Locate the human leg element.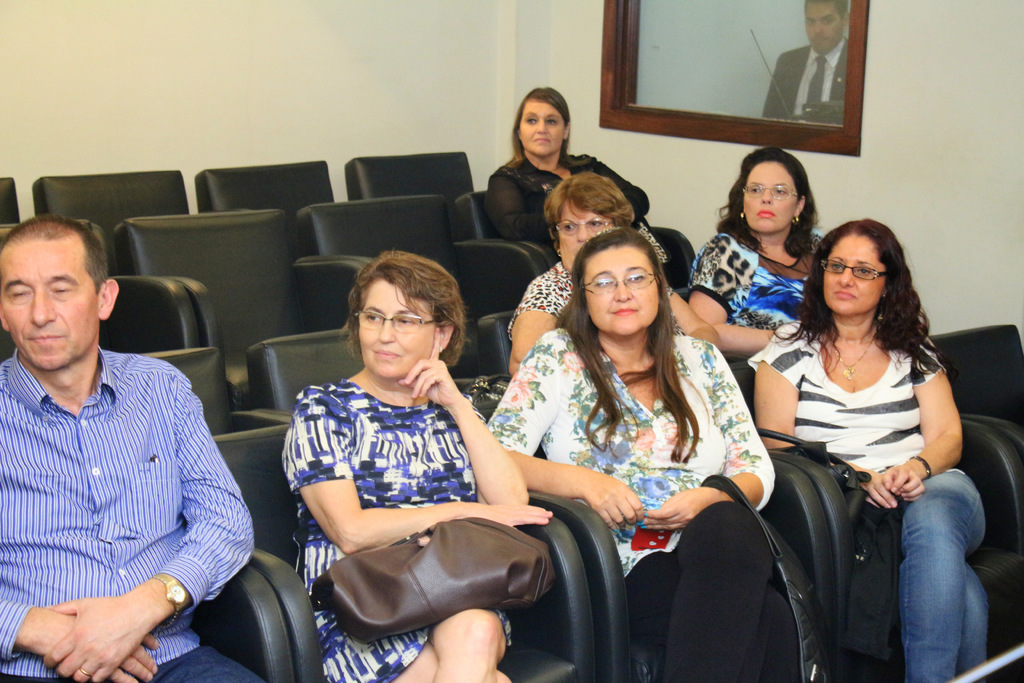
Element bbox: [429, 620, 504, 682].
